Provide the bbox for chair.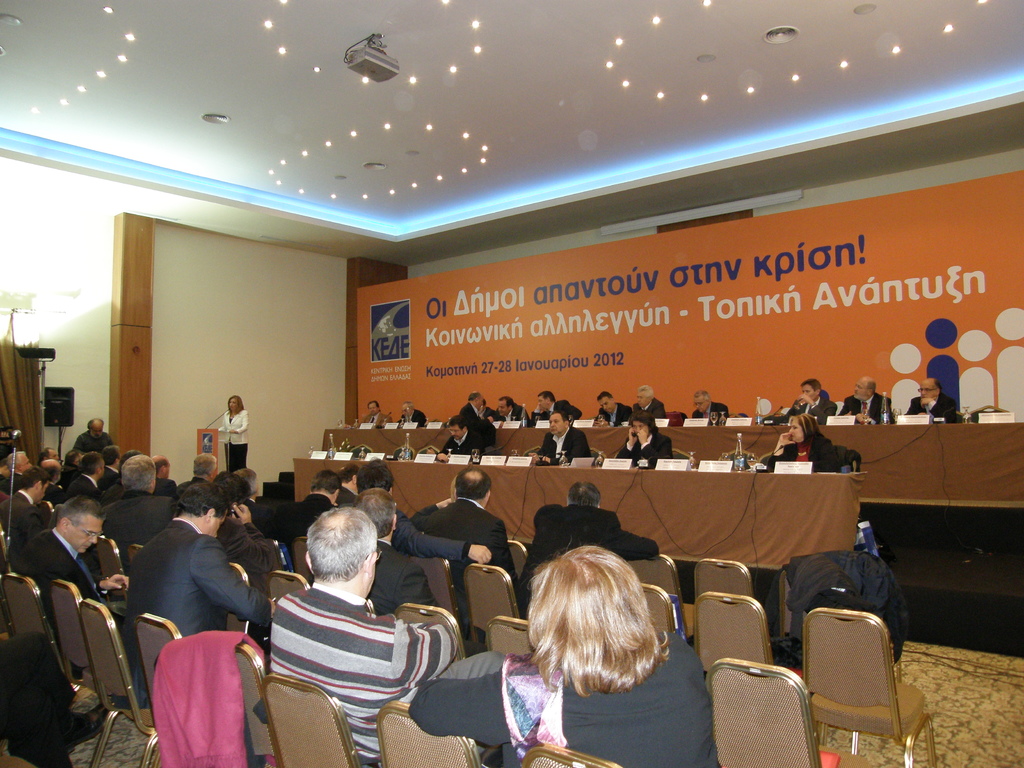
(x1=520, y1=743, x2=621, y2=767).
